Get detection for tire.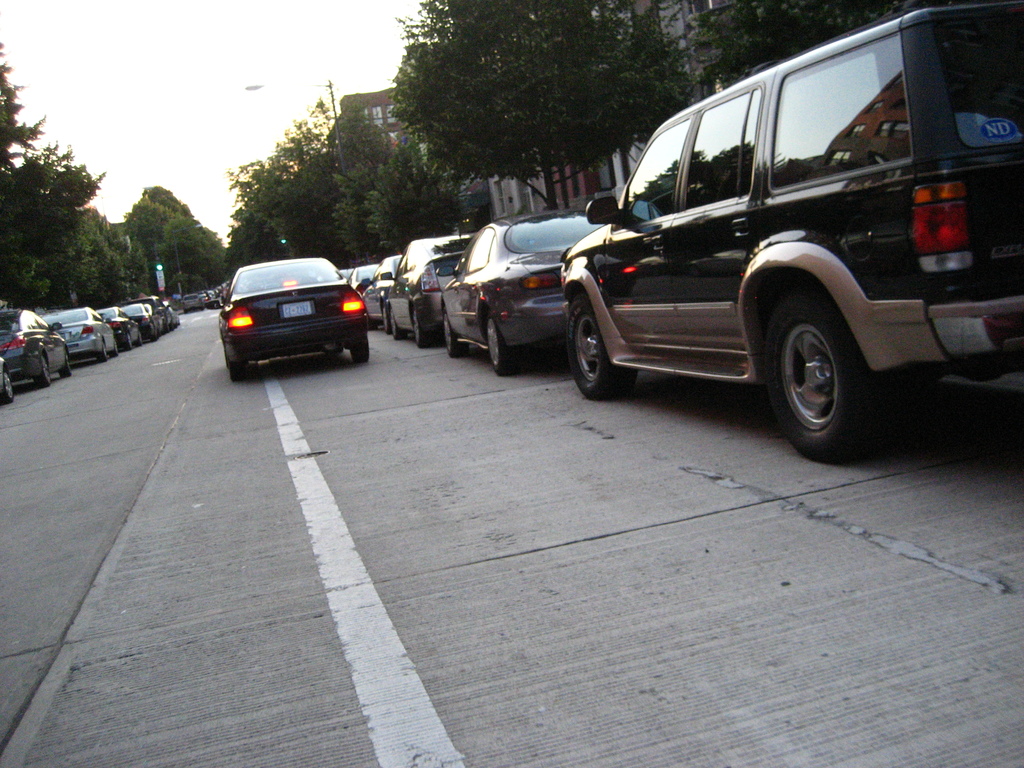
Detection: <bbox>762, 292, 888, 460</bbox>.
